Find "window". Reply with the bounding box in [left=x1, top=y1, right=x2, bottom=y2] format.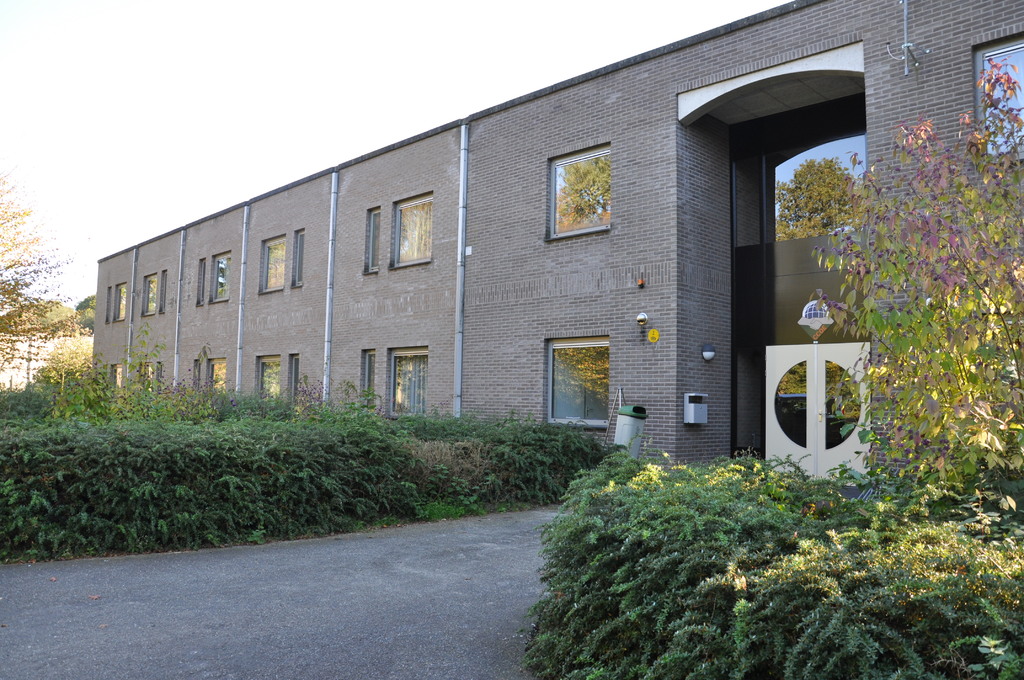
[left=388, top=193, right=438, bottom=269].
